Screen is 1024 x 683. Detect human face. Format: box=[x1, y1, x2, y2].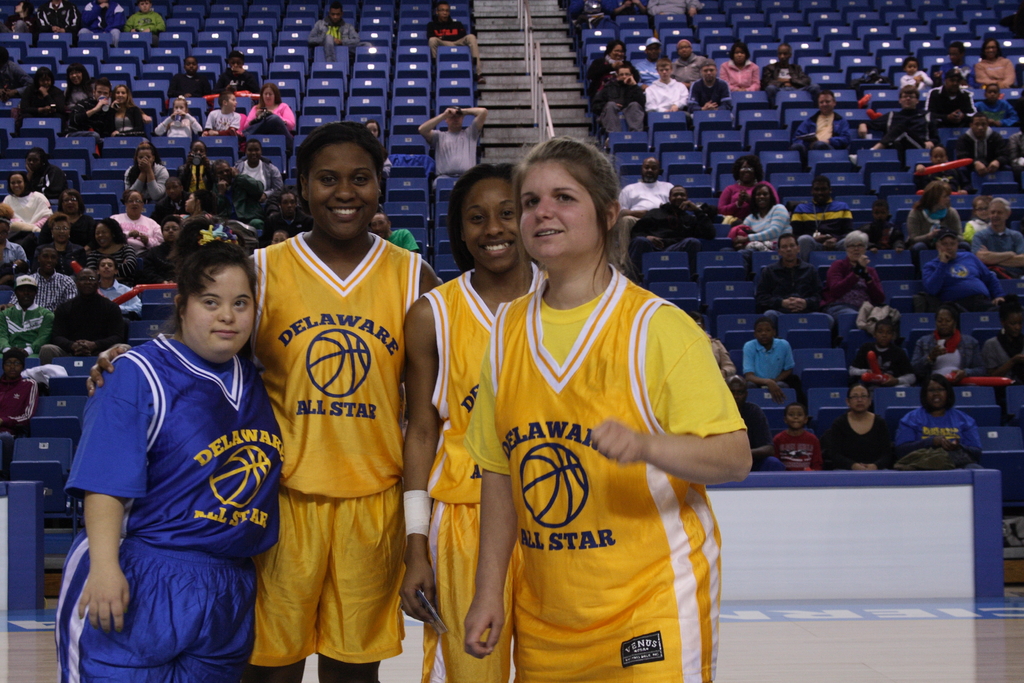
box=[332, 8, 342, 25].
